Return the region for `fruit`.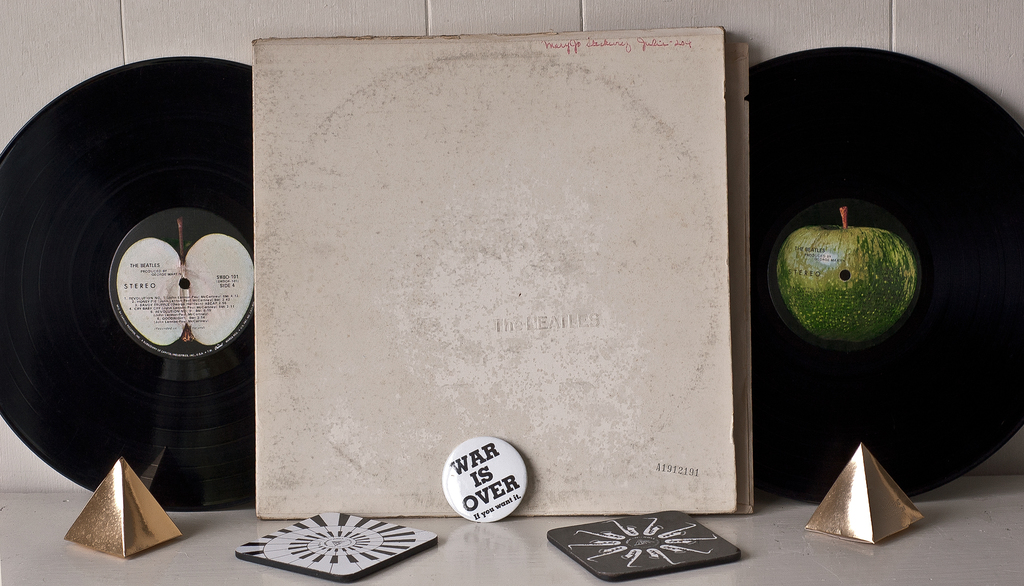
locate(113, 232, 253, 344).
